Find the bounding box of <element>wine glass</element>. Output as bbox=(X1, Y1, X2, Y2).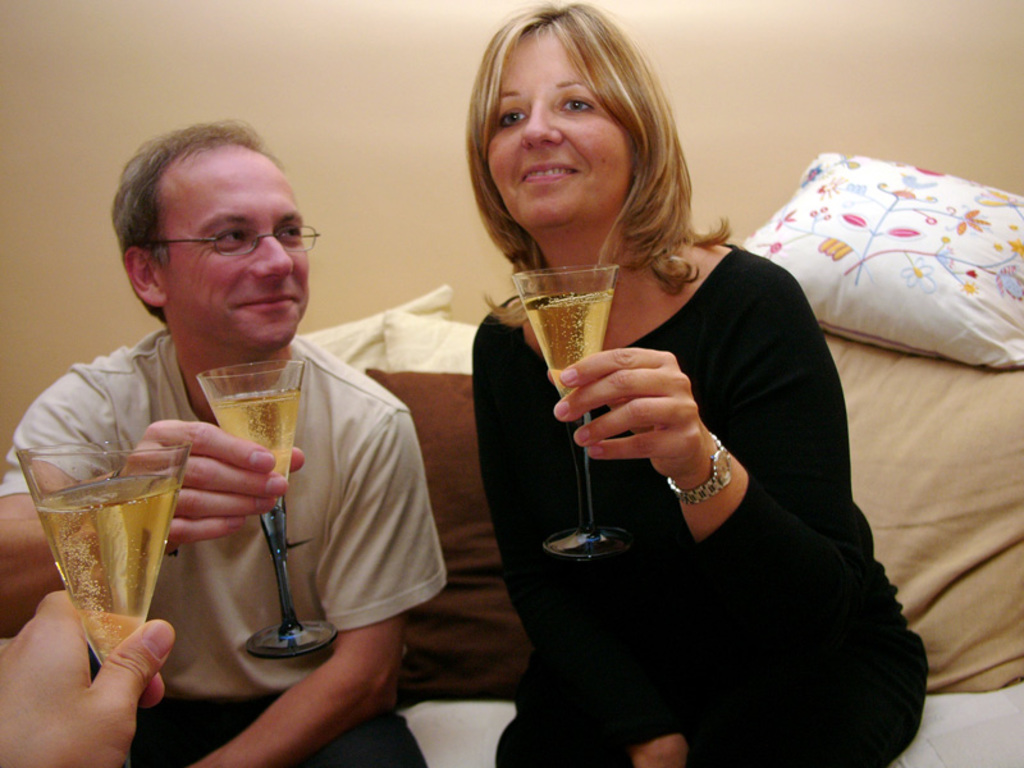
bbox=(512, 268, 626, 557).
